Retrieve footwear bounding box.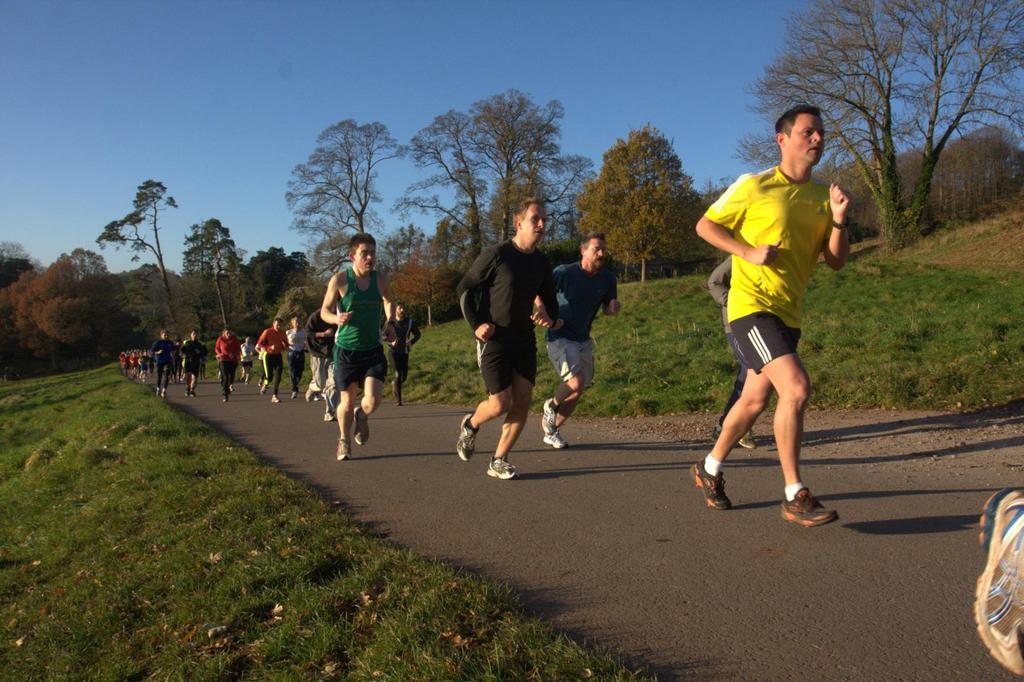
Bounding box: 304/392/315/403.
